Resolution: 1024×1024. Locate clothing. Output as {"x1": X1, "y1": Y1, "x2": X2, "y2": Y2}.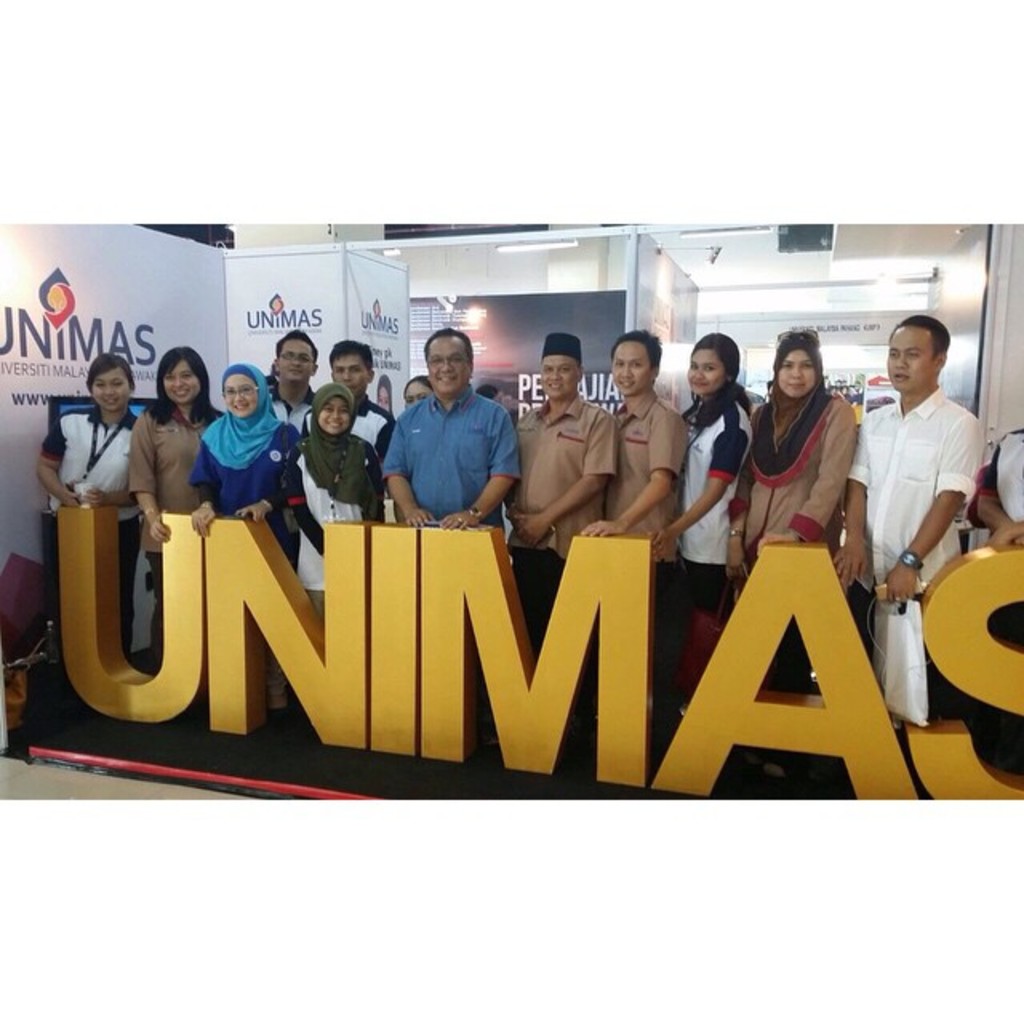
{"x1": 600, "y1": 379, "x2": 678, "y2": 656}.
